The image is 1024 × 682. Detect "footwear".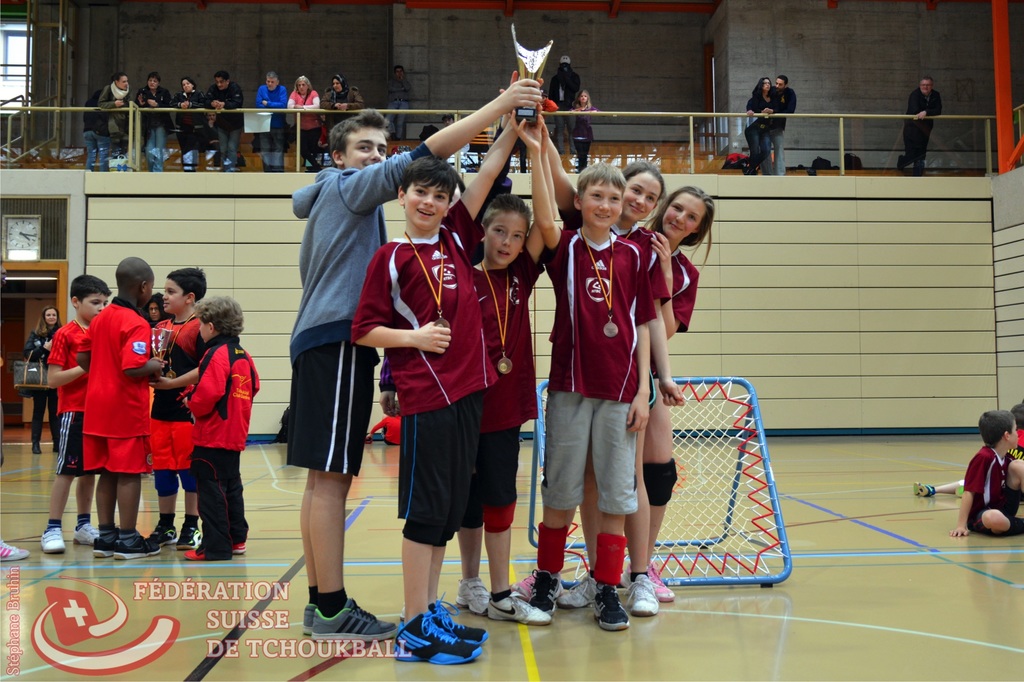
Detection: Rect(632, 571, 655, 617).
